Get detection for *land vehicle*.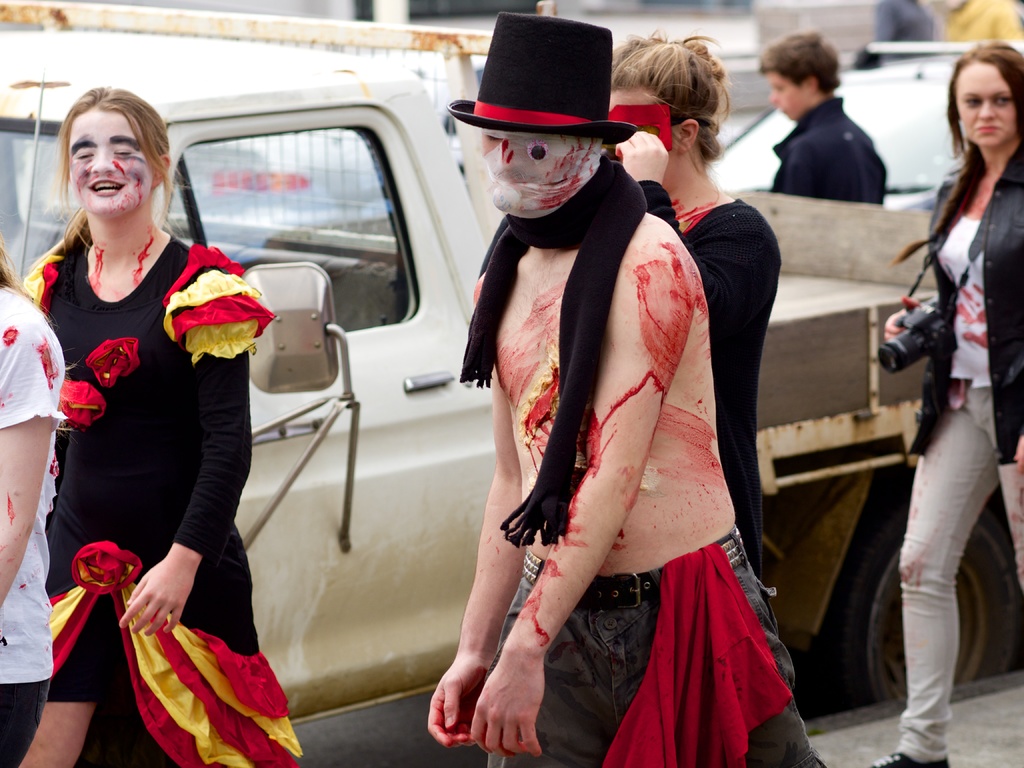
Detection: (x1=0, y1=0, x2=1023, y2=767).
